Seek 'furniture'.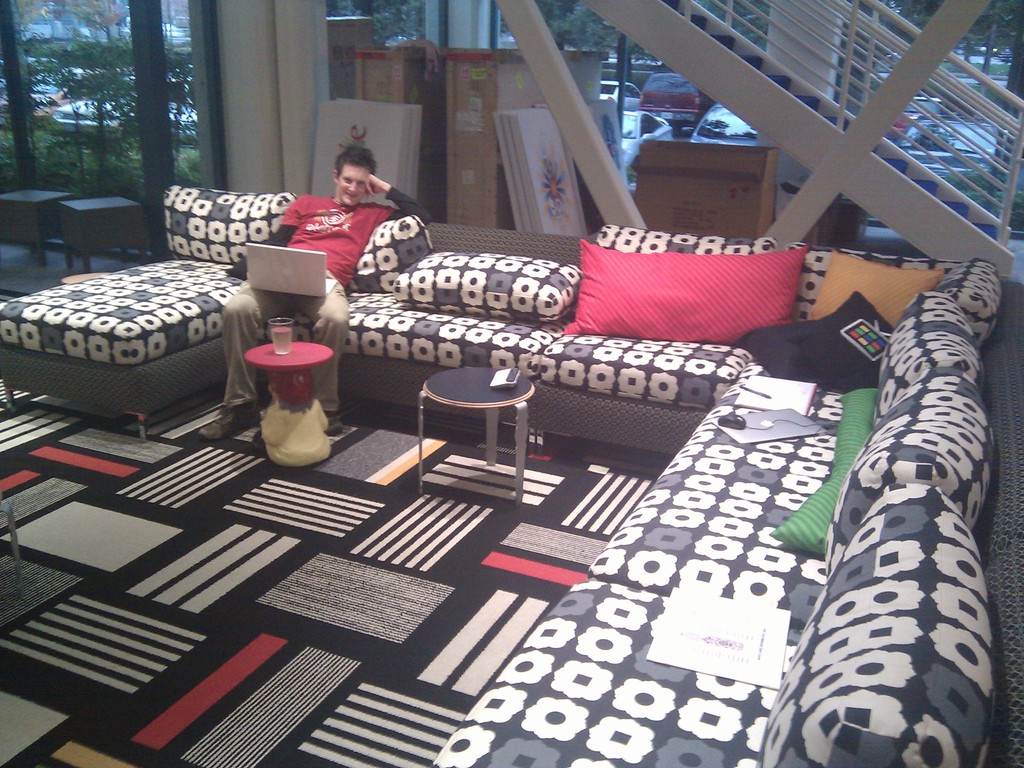
{"left": 0, "top": 182, "right": 1023, "bottom": 767}.
